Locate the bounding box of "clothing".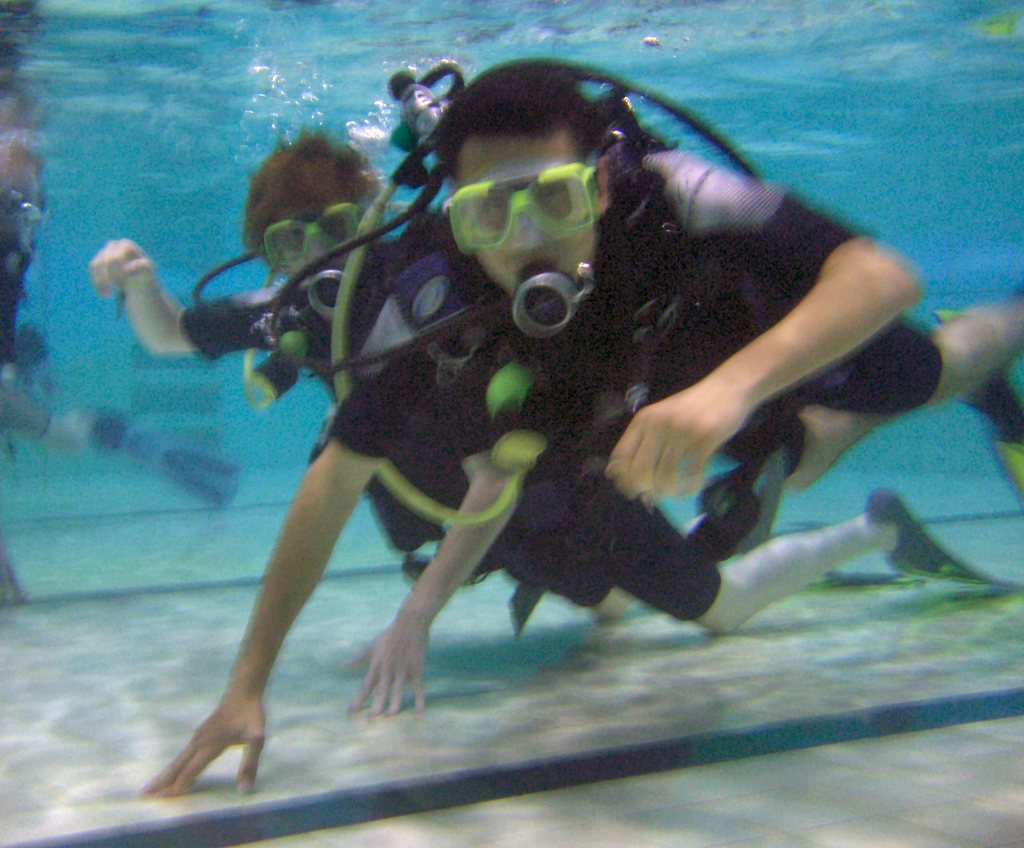
Bounding box: bbox(348, 145, 940, 477).
